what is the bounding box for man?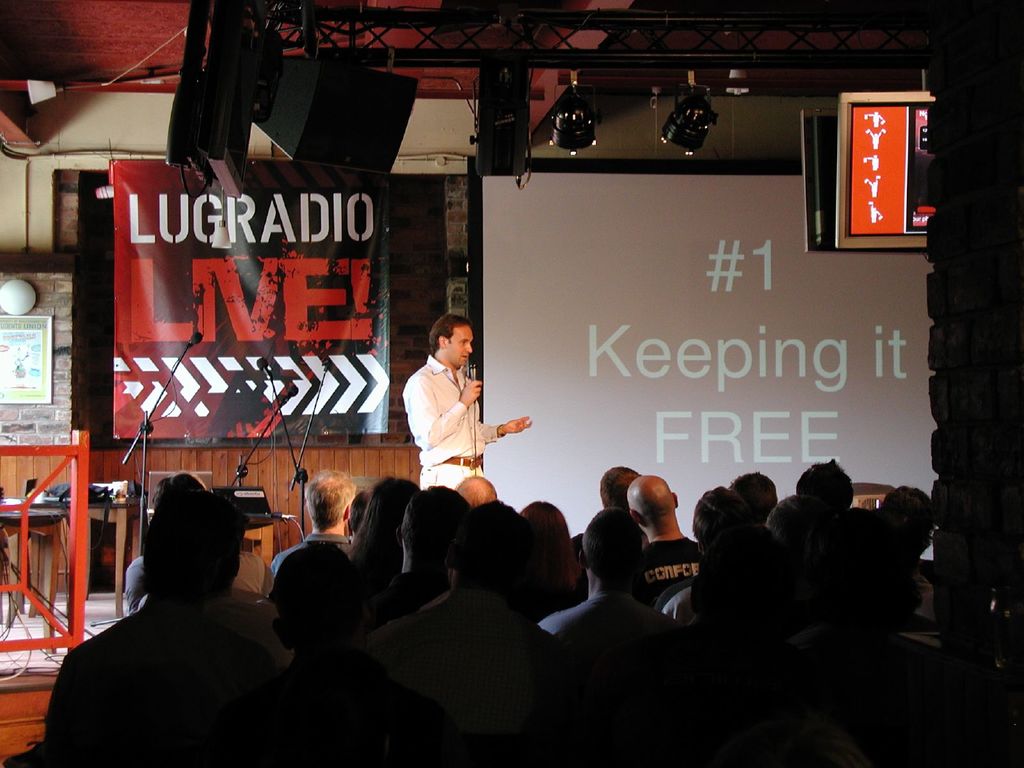
[260, 463, 358, 598].
